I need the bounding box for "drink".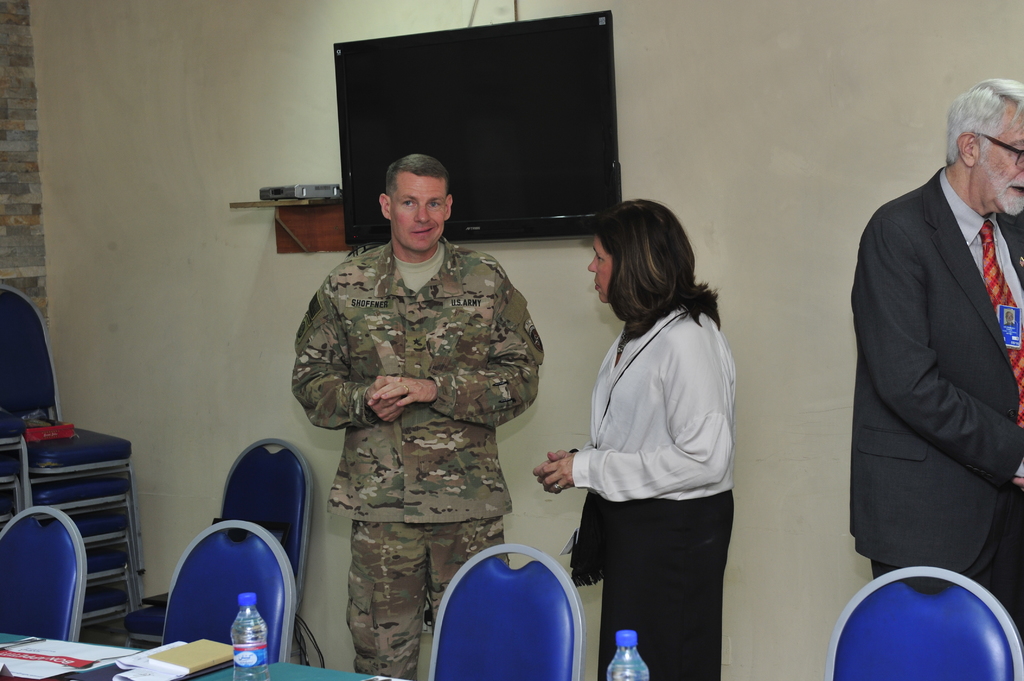
Here it is: 228:614:265:680.
